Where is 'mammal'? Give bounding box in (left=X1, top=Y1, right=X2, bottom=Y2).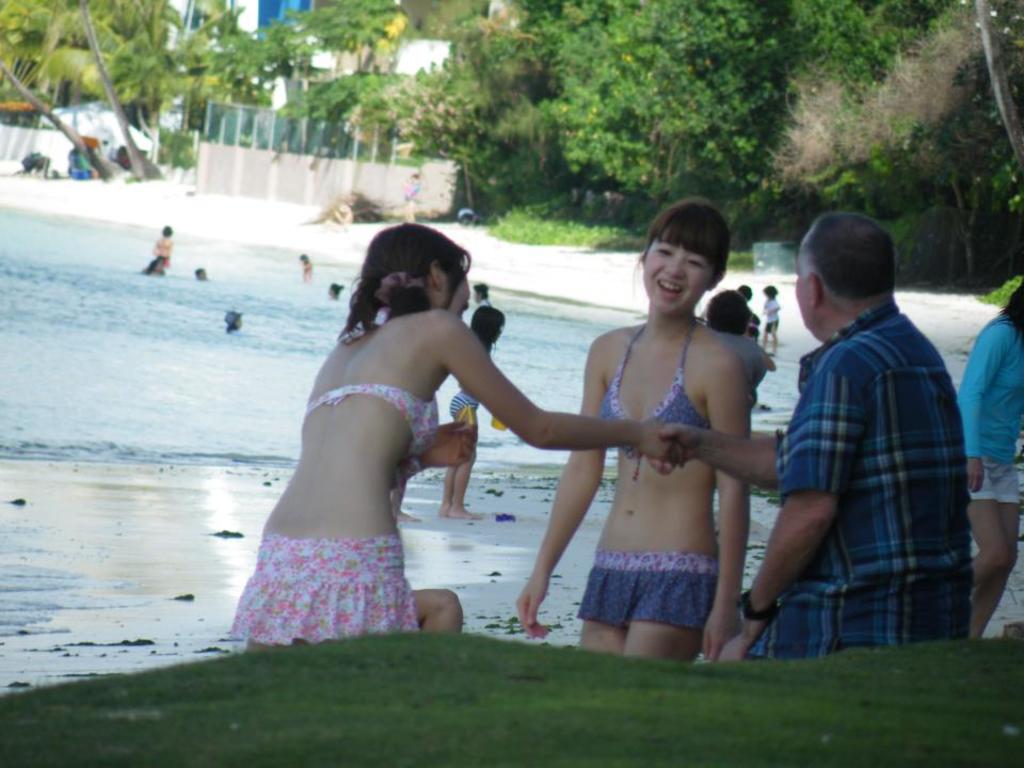
(left=298, top=256, right=309, bottom=279).
